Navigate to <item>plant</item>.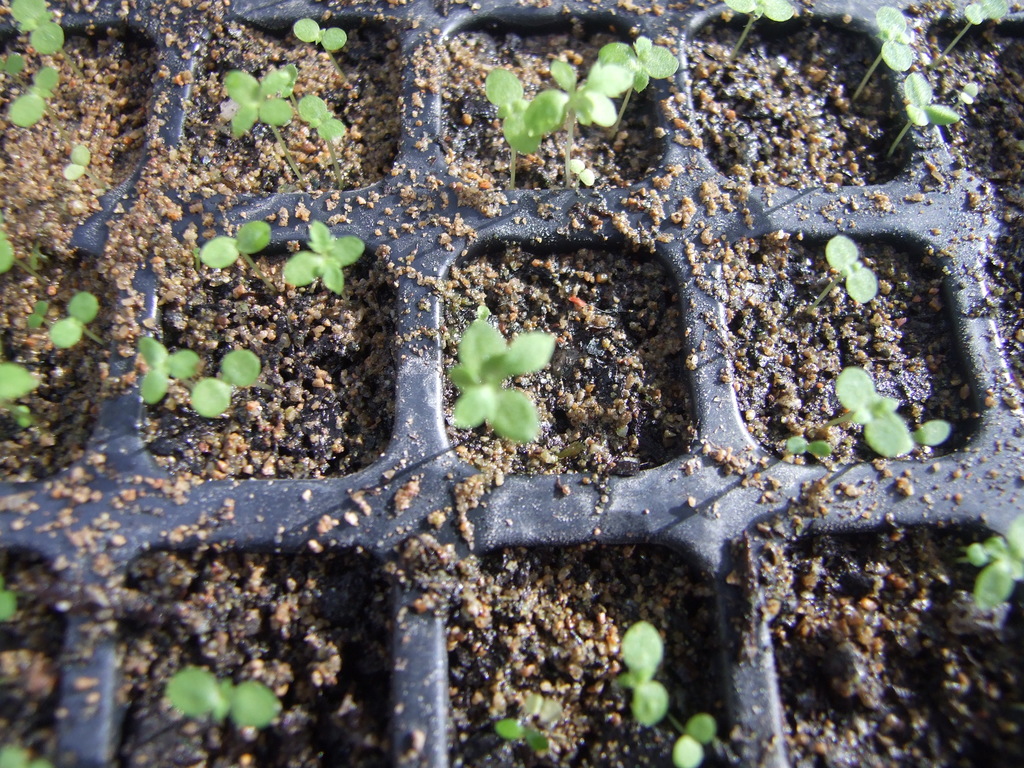
Navigation target: {"left": 666, "top": 708, "right": 721, "bottom": 767}.
